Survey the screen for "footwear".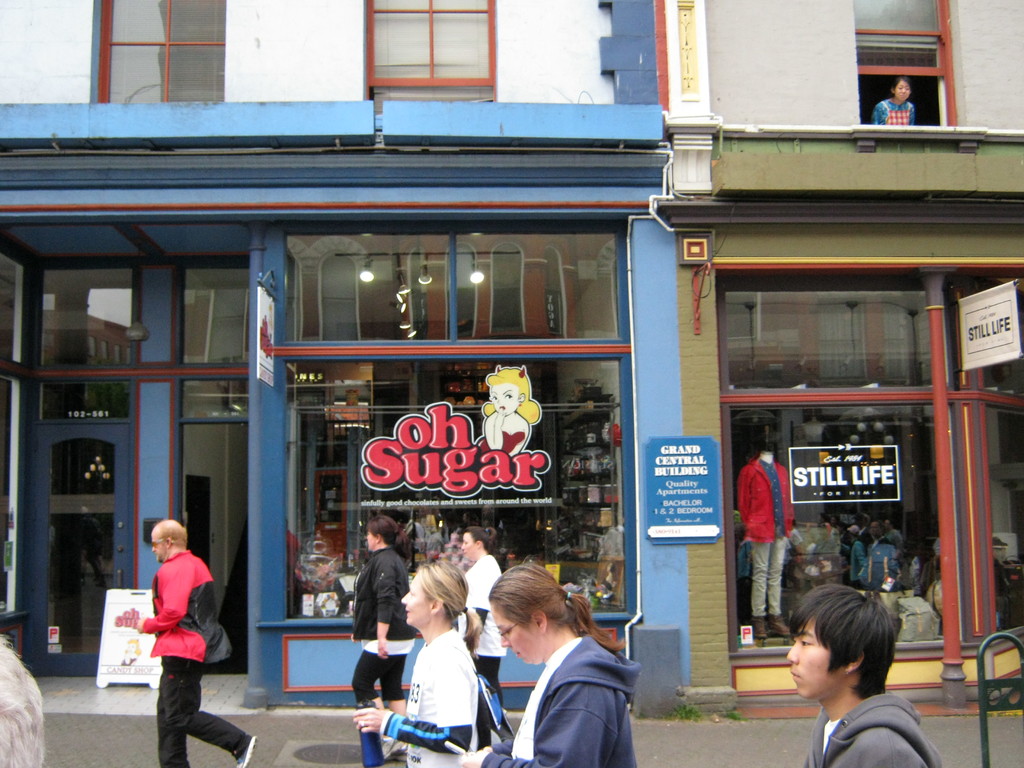
Survey found: locate(752, 618, 767, 641).
